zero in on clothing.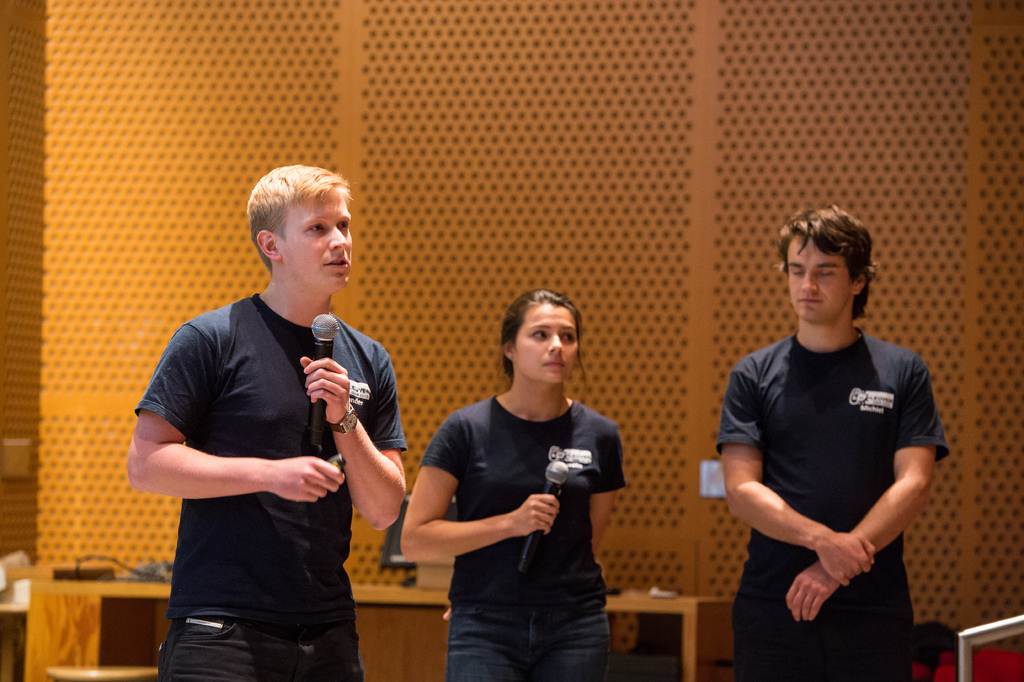
Zeroed in: rect(420, 393, 624, 681).
